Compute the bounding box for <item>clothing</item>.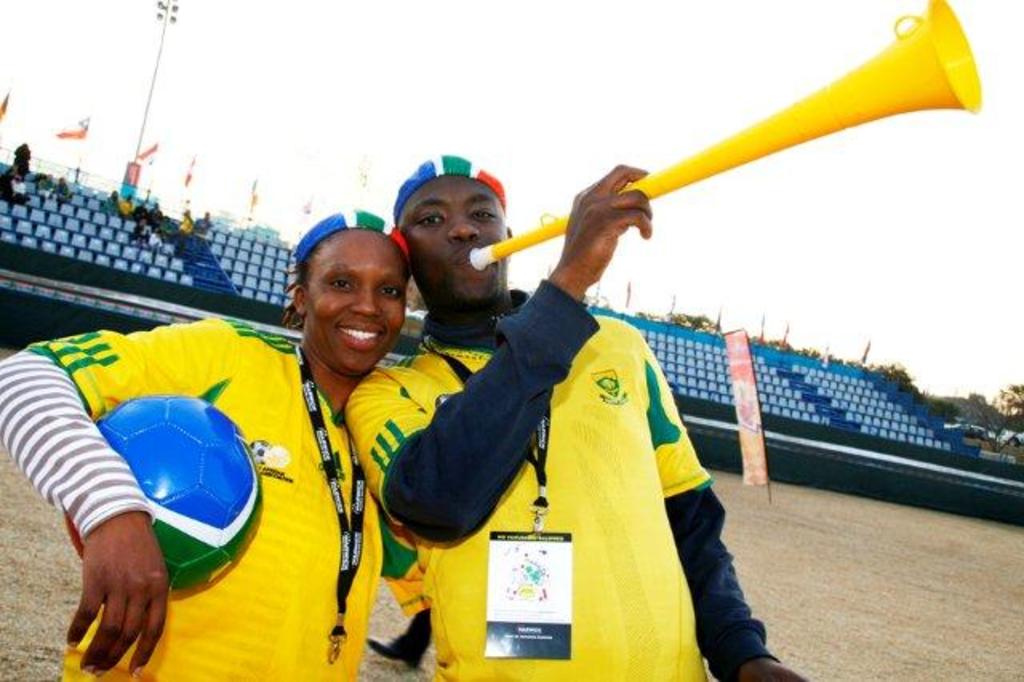
146, 231, 163, 250.
